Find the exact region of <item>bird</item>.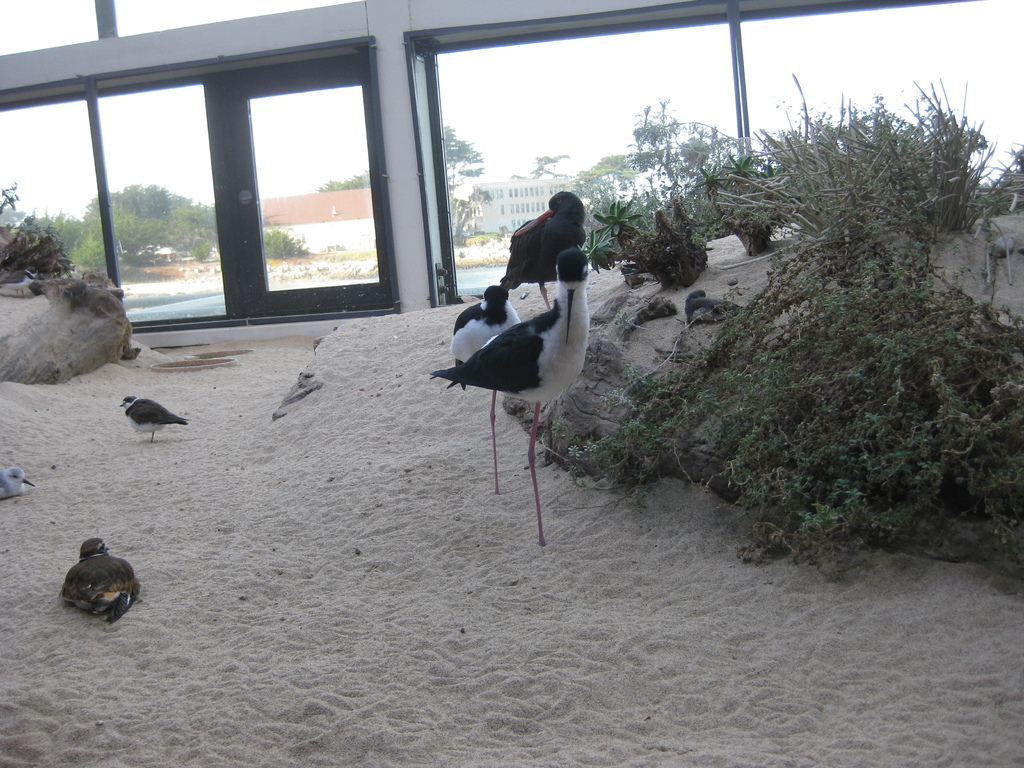
Exact region: [450, 284, 523, 495].
